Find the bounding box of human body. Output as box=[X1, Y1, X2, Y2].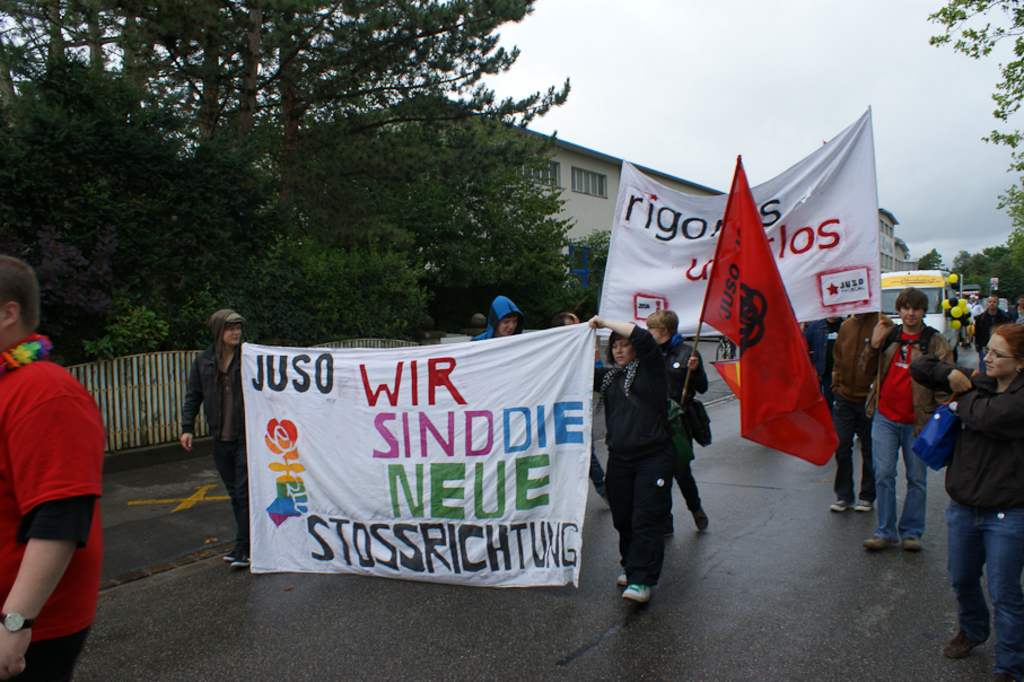
box=[0, 338, 104, 681].
